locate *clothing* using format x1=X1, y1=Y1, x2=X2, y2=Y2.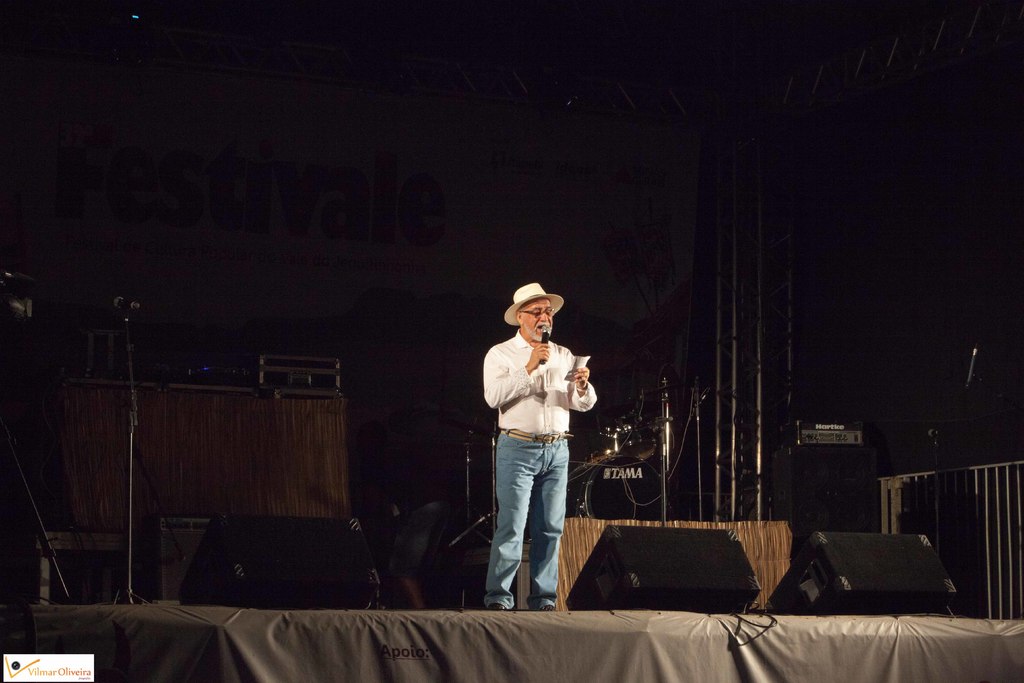
x1=487, y1=286, x2=600, y2=572.
